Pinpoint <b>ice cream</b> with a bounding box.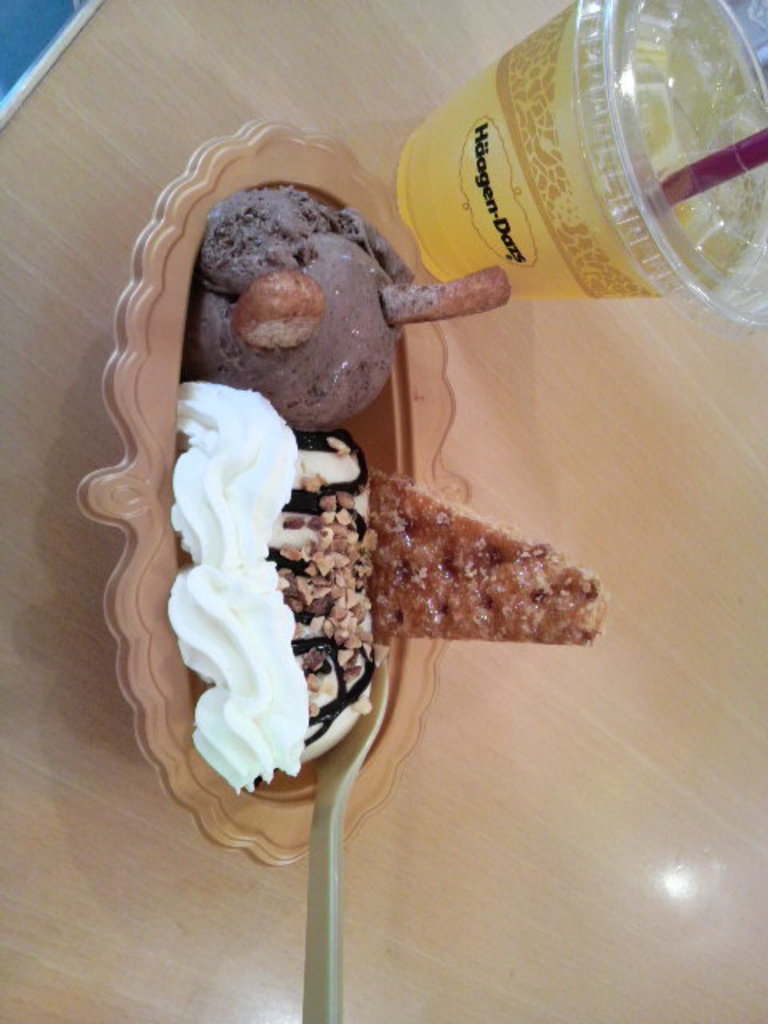
202,187,416,430.
